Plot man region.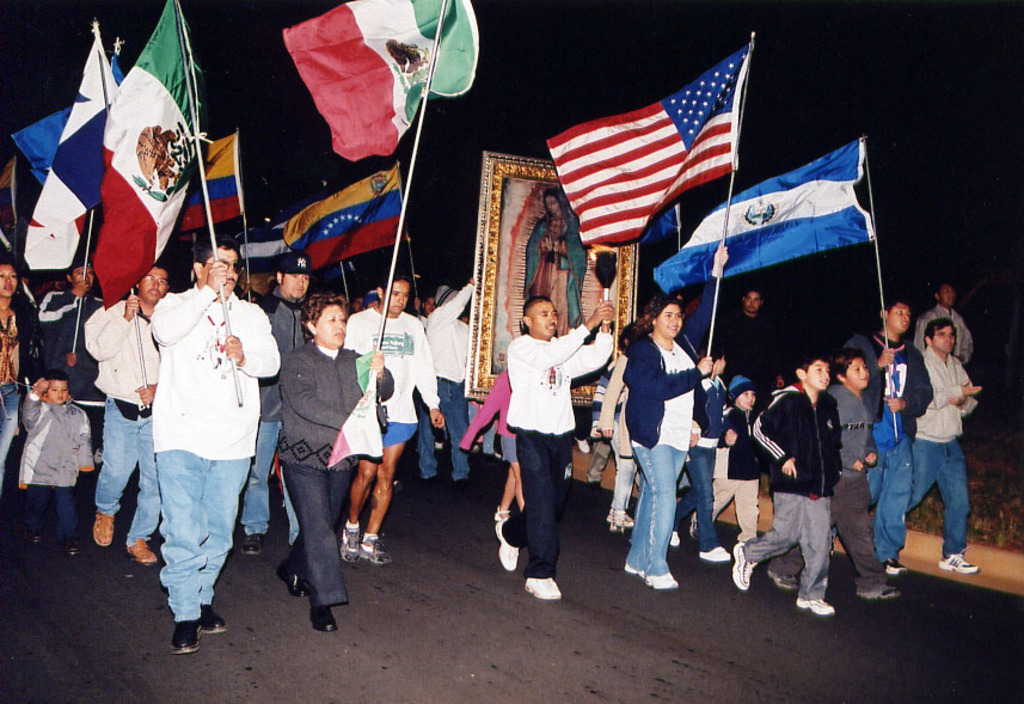
Plotted at select_region(151, 233, 276, 660).
